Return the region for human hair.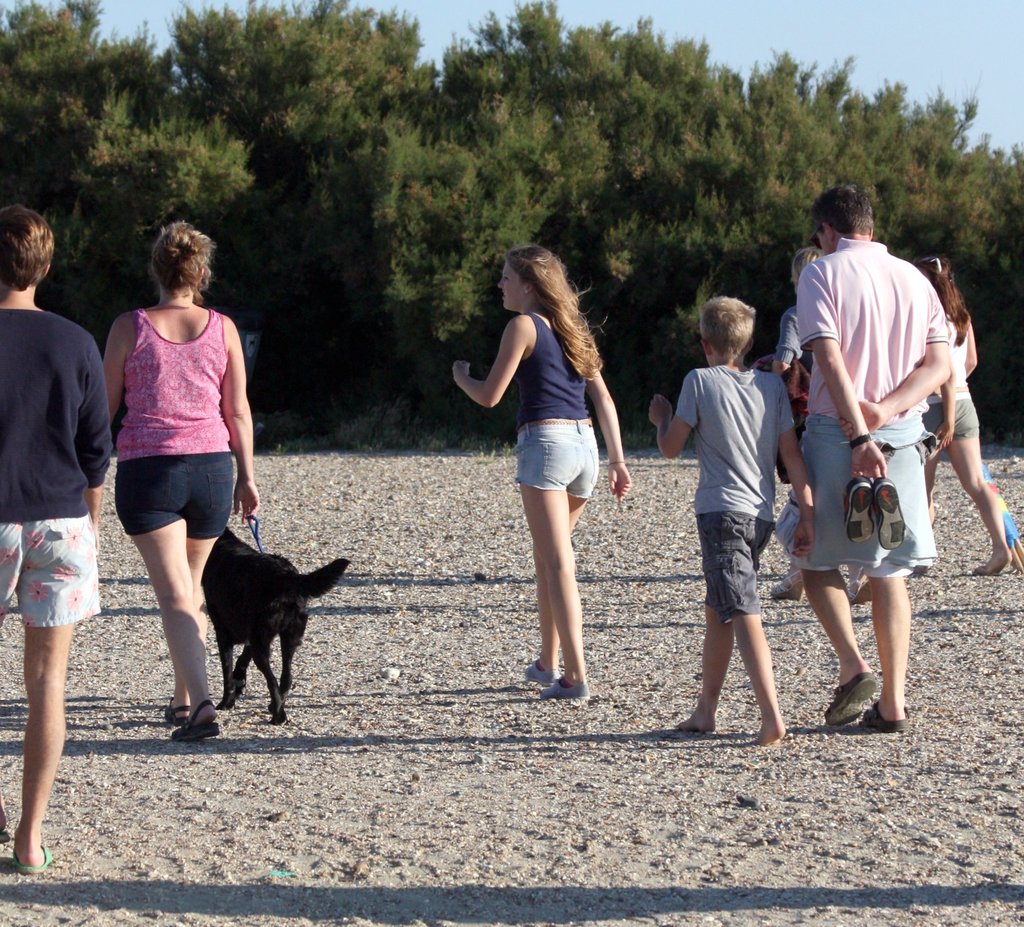
<bbox>155, 222, 221, 292</bbox>.
